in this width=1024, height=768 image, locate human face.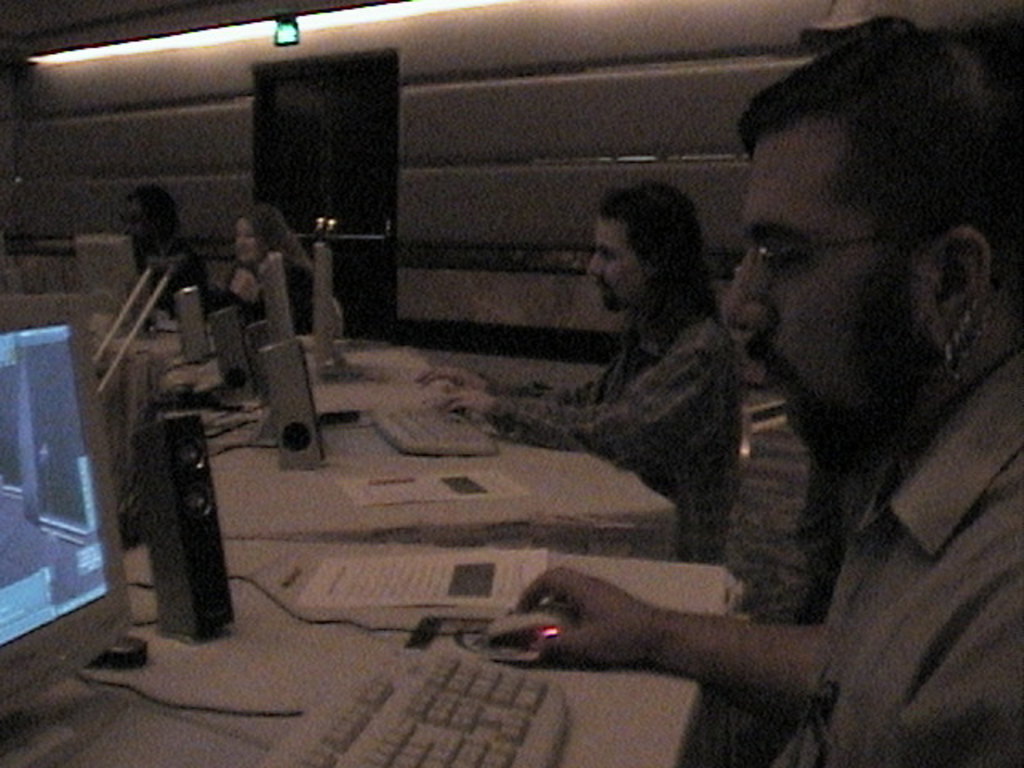
Bounding box: bbox=[715, 45, 1002, 474].
